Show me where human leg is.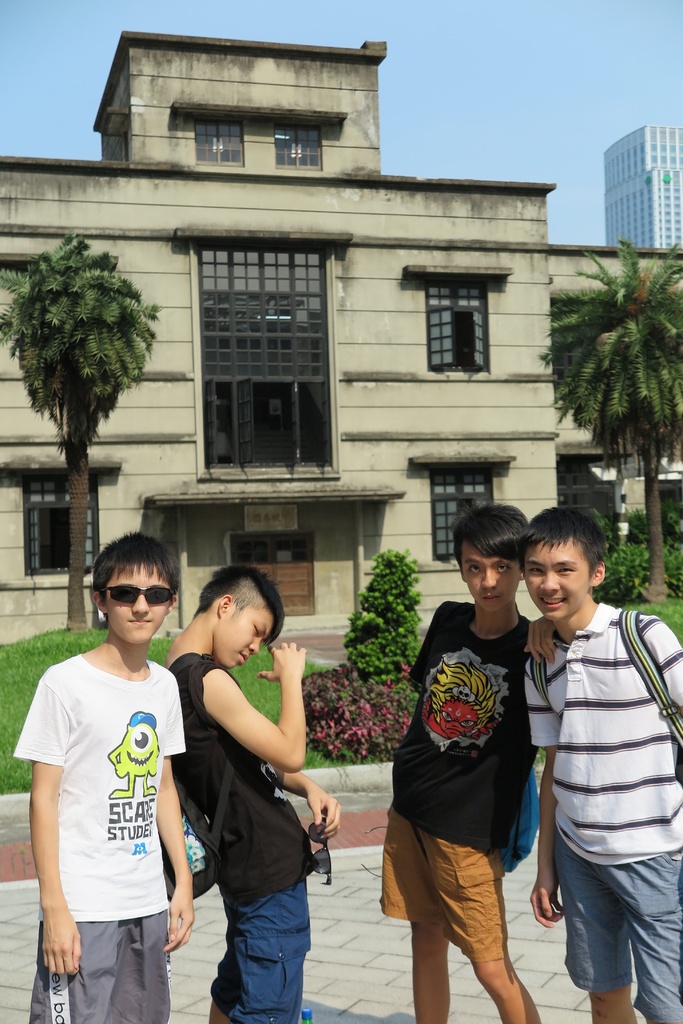
human leg is at {"x1": 414, "y1": 830, "x2": 533, "y2": 1015}.
